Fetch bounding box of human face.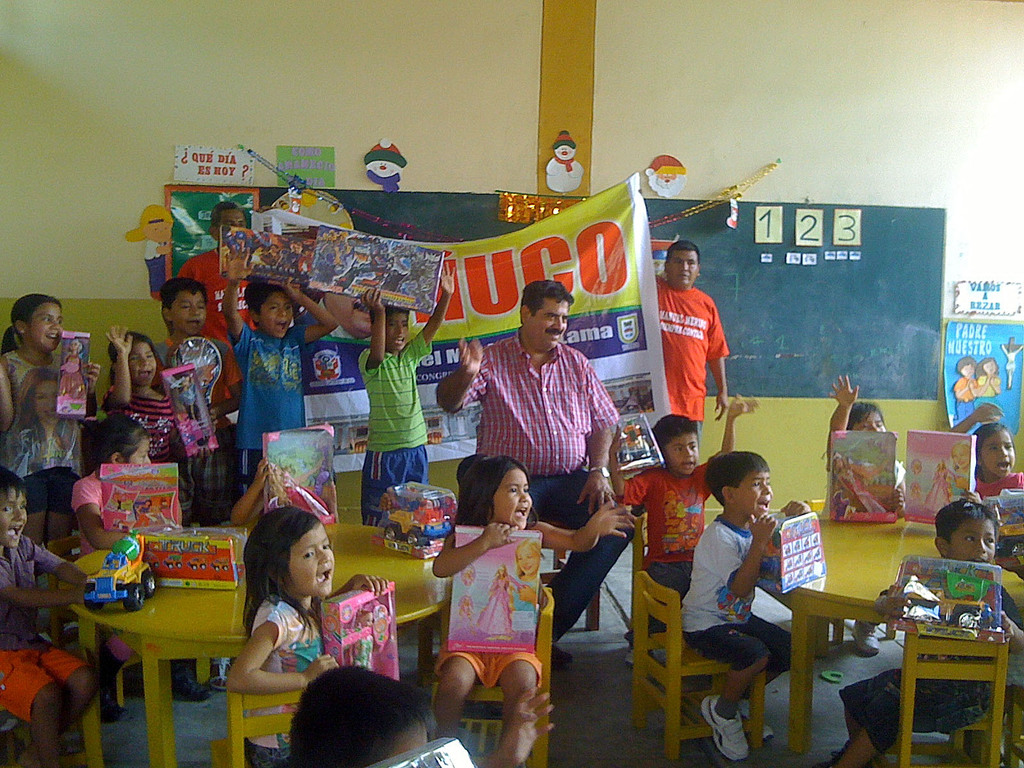
Bbox: crop(532, 299, 567, 349).
